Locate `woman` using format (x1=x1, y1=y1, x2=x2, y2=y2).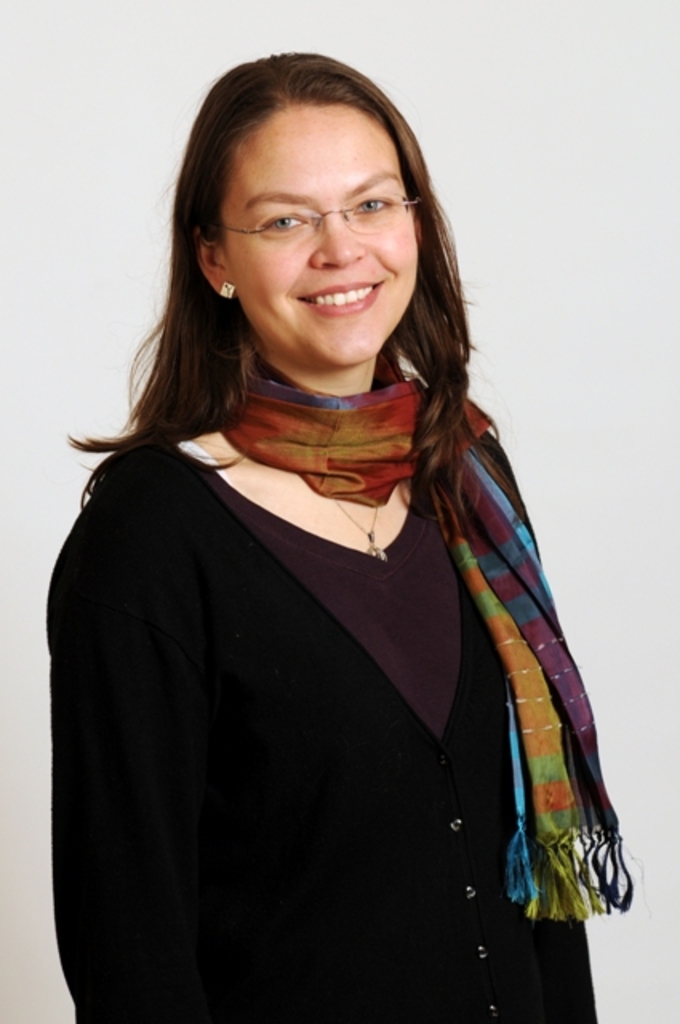
(x1=24, y1=53, x2=613, y2=1023).
